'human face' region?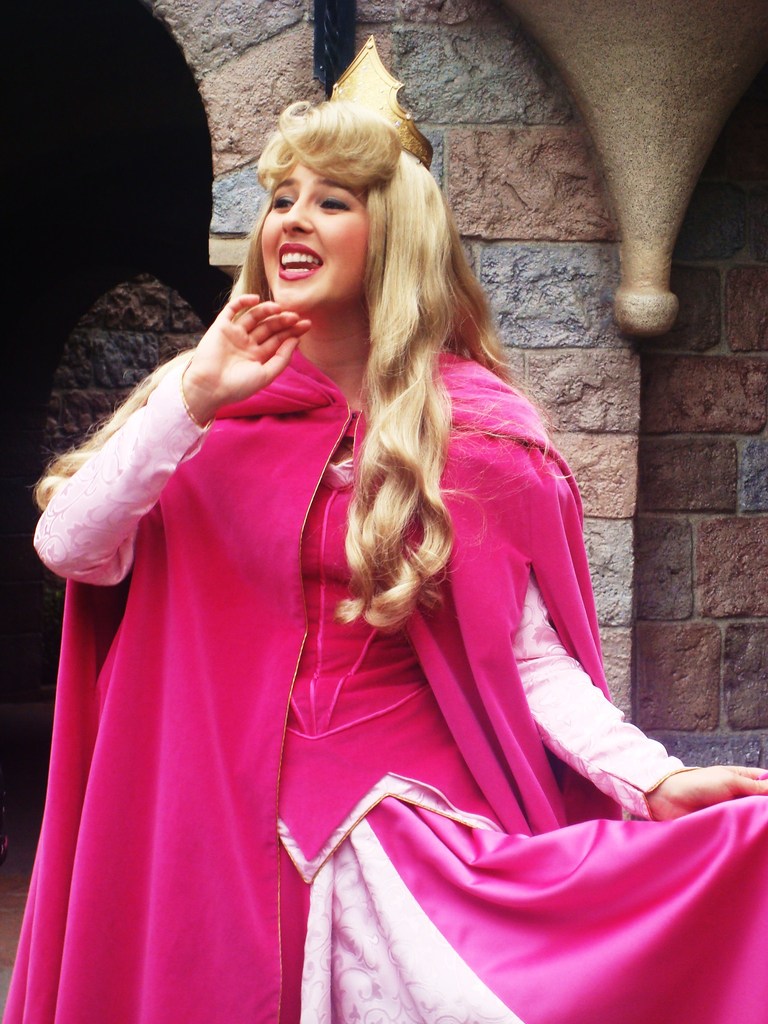
pyautogui.locateOnScreen(257, 168, 365, 307)
